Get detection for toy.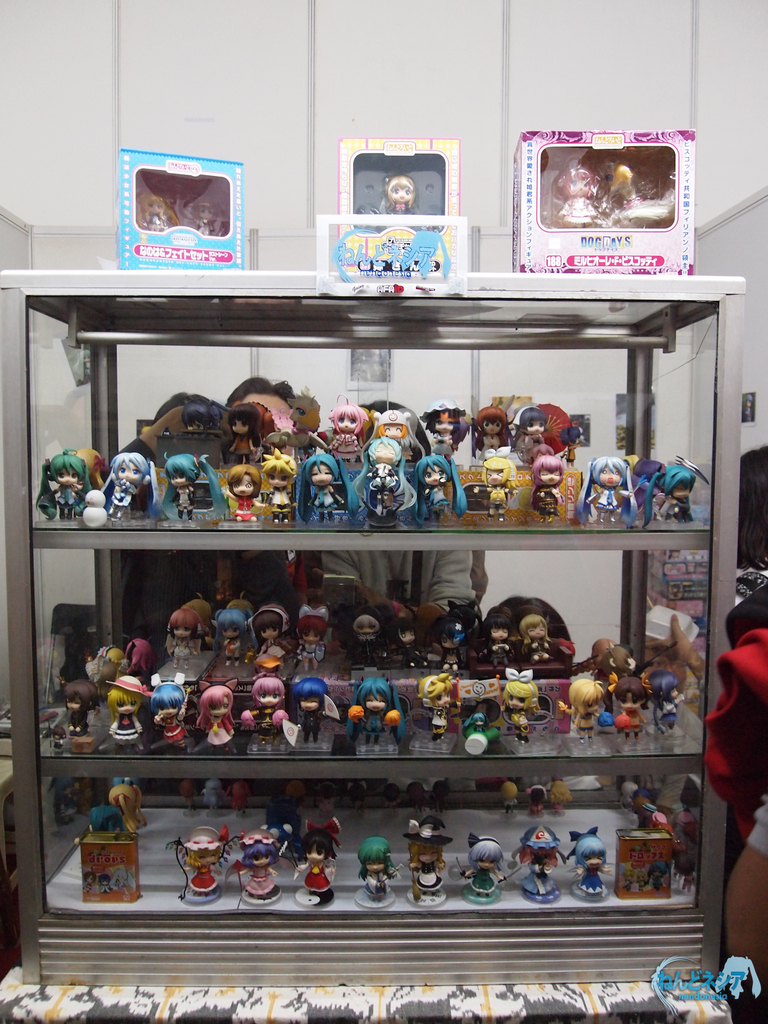
Detection: bbox=[219, 461, 268, 522].
